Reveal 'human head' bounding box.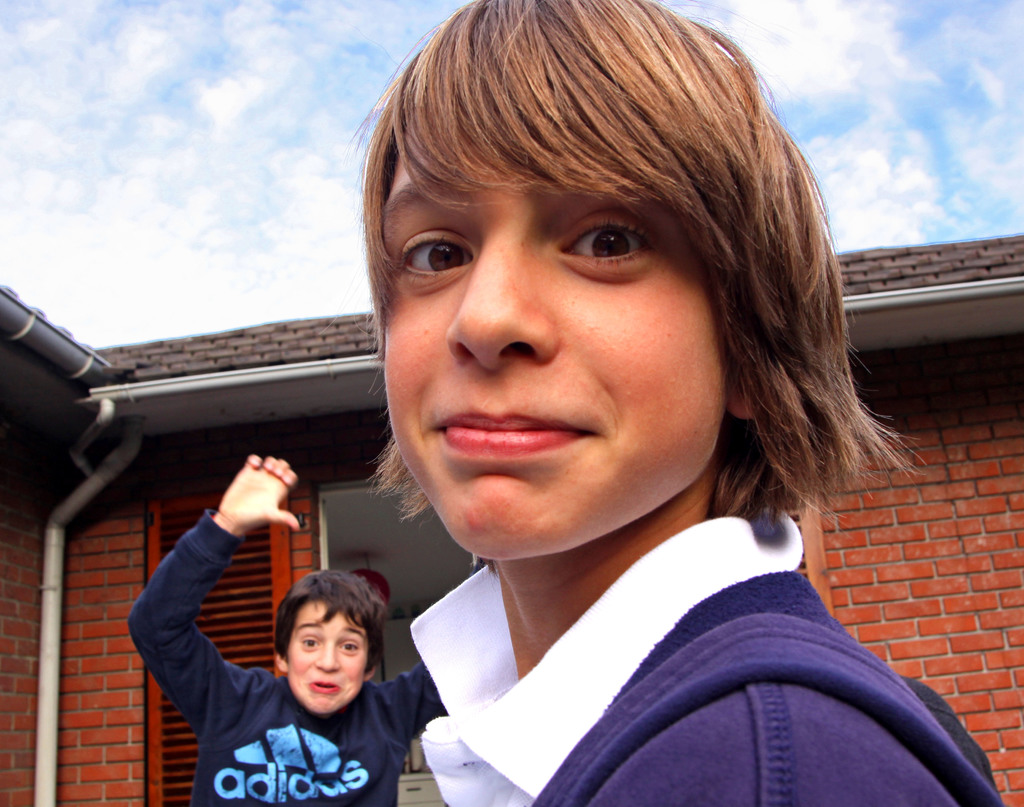
Revealed: [266, 574, 383, 721].
